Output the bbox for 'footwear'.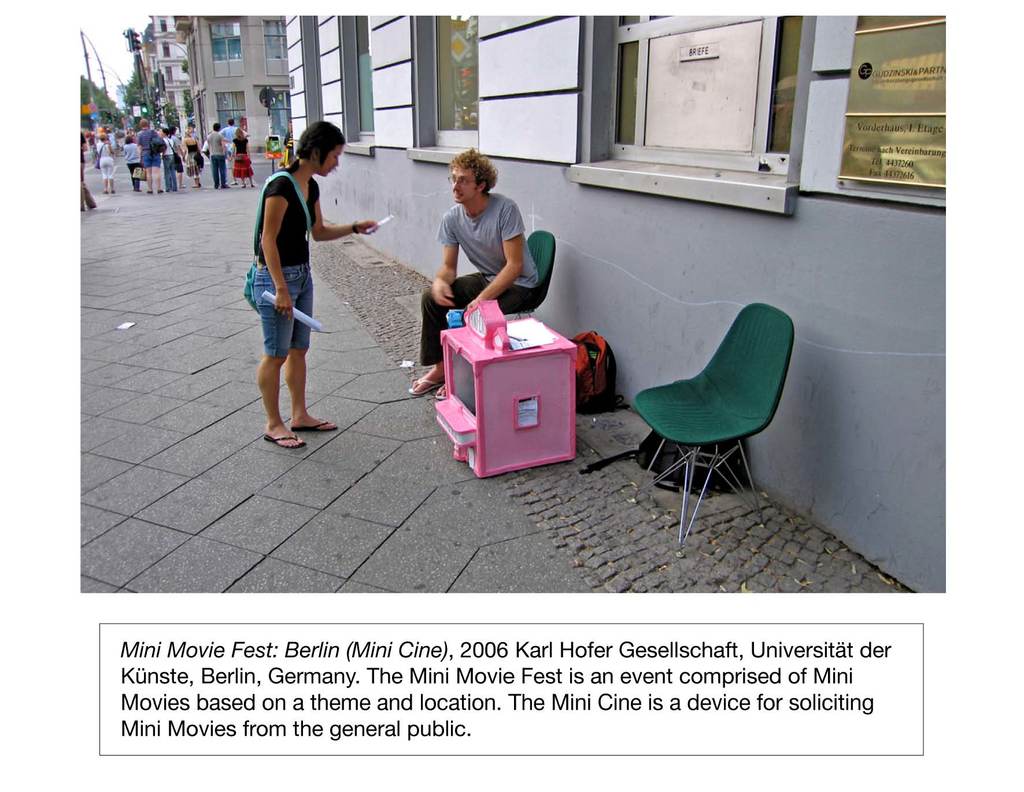
l=179, t=186, r=188, b=188.
